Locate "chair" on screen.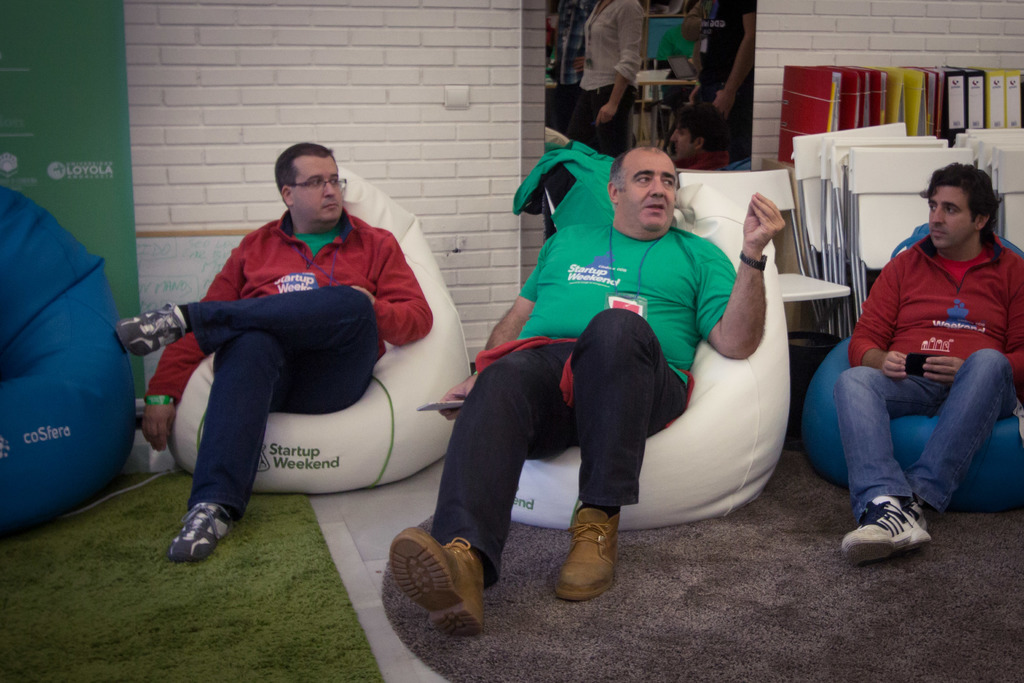
On screen at select_region(675, 168, 848, 334).
